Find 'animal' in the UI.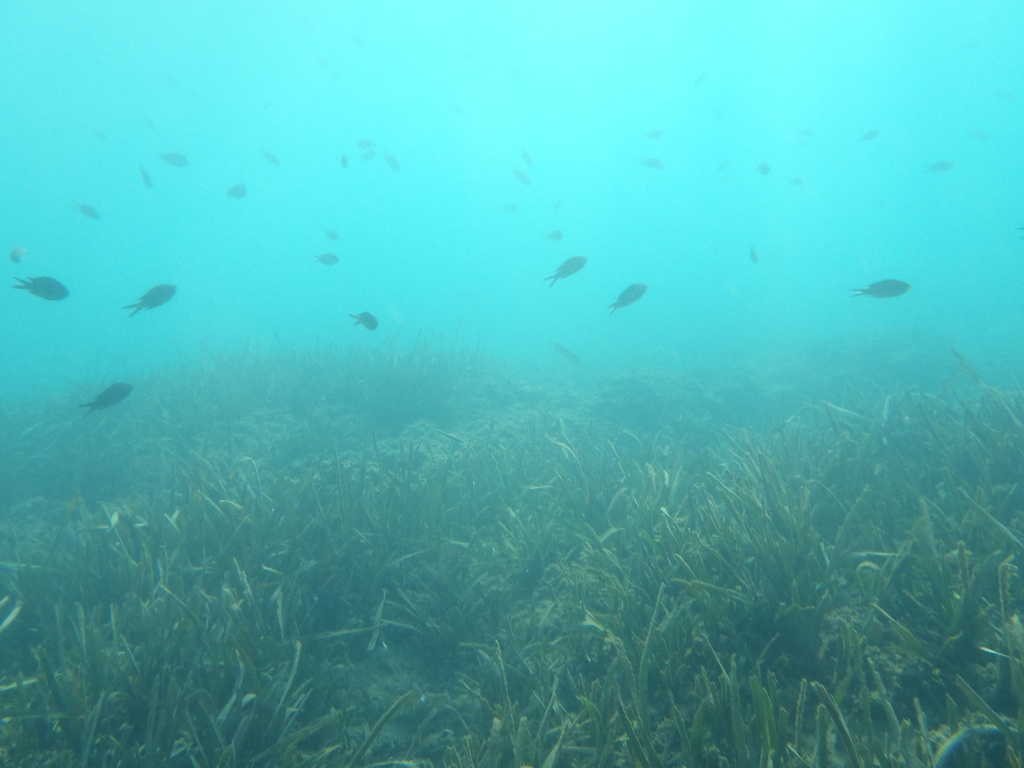
UI element at select_region(855, 280, 906, 306).
